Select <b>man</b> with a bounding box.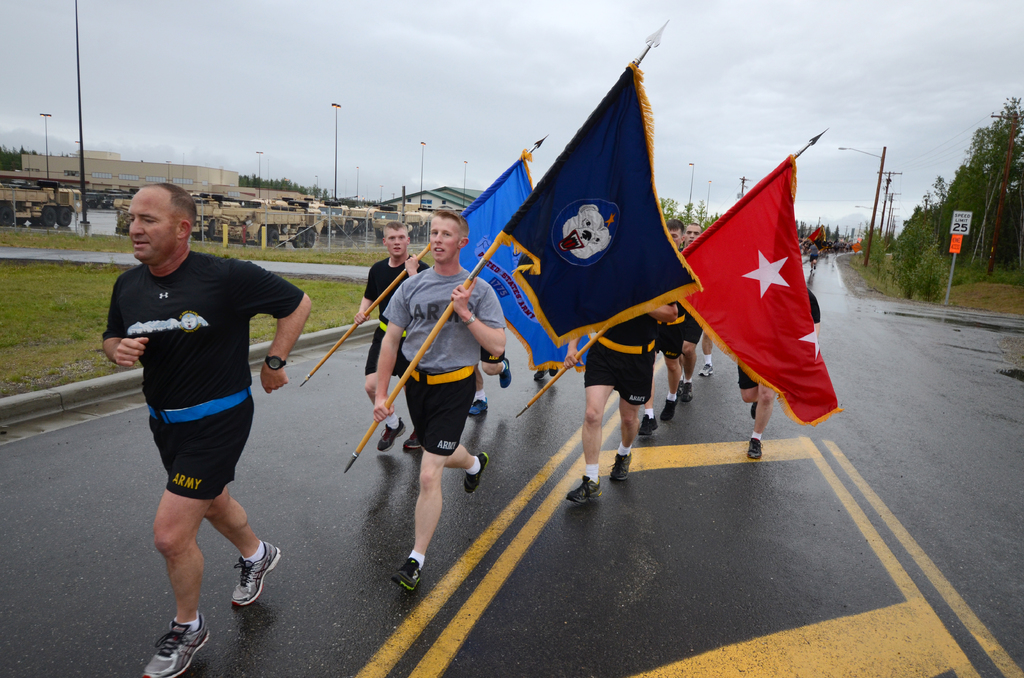
348/220/433/455.
